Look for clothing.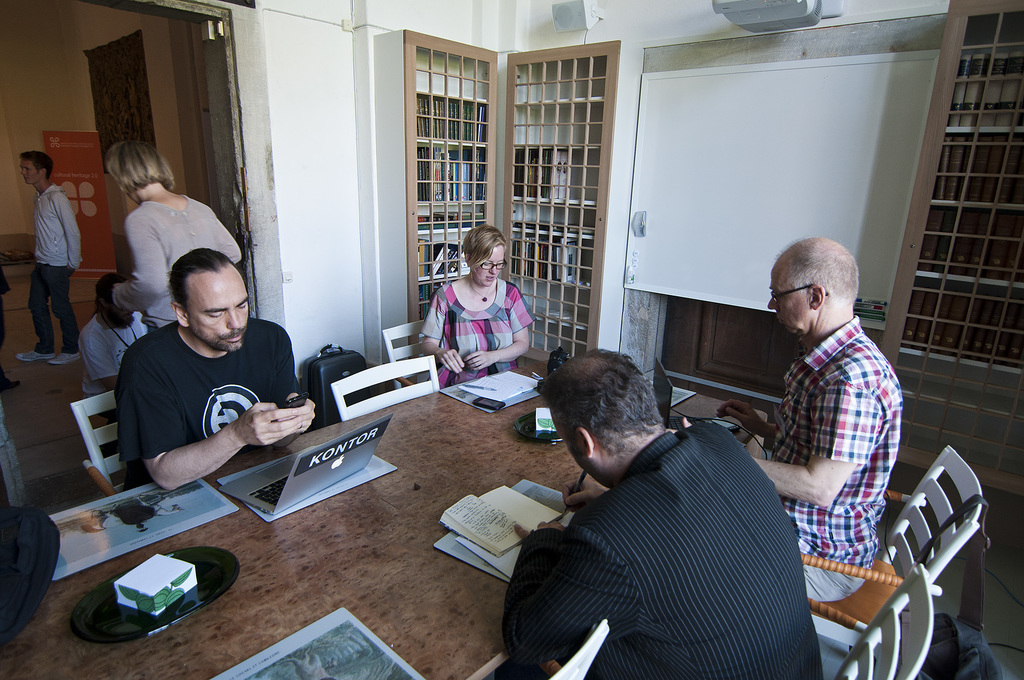
Found: 116,306,291,486.
